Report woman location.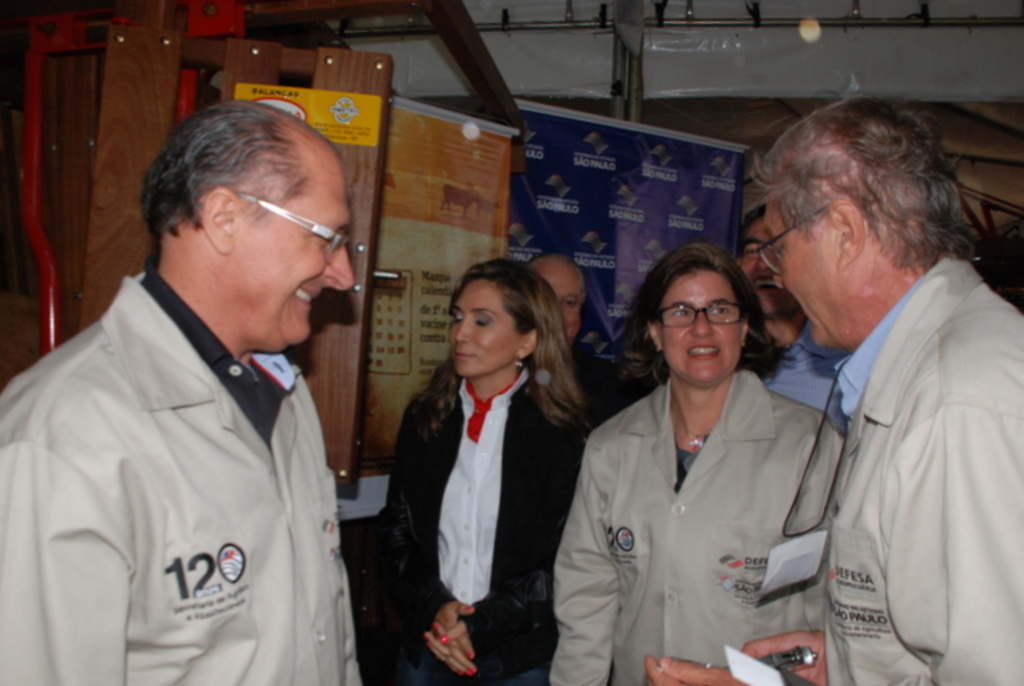
Report: select_region(547, 243, 860, 685).
